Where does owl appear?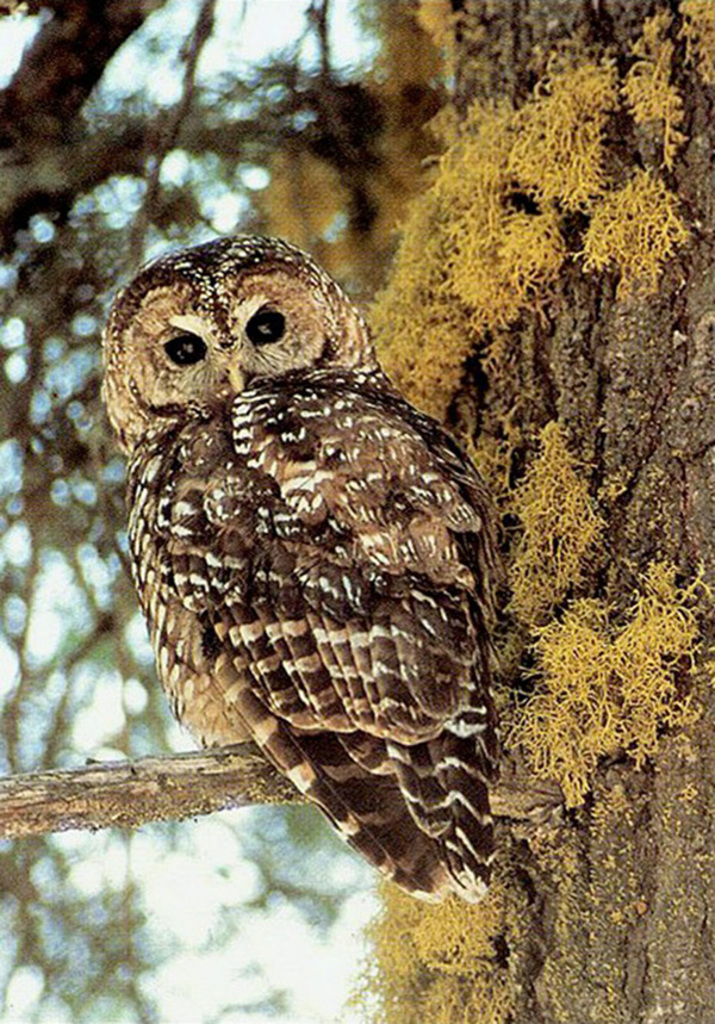
Appears at {"x1": 99, "y1": 231, "x2": 506, "y2": 916}.
